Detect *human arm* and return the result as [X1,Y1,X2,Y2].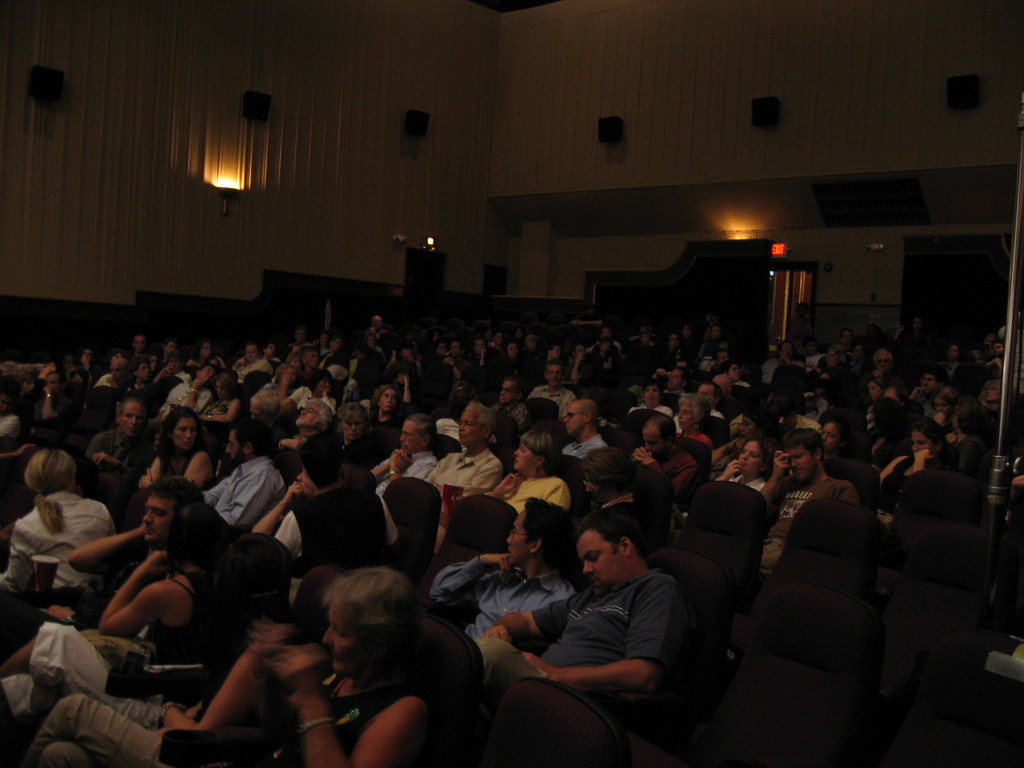
[649,370,670,386].
